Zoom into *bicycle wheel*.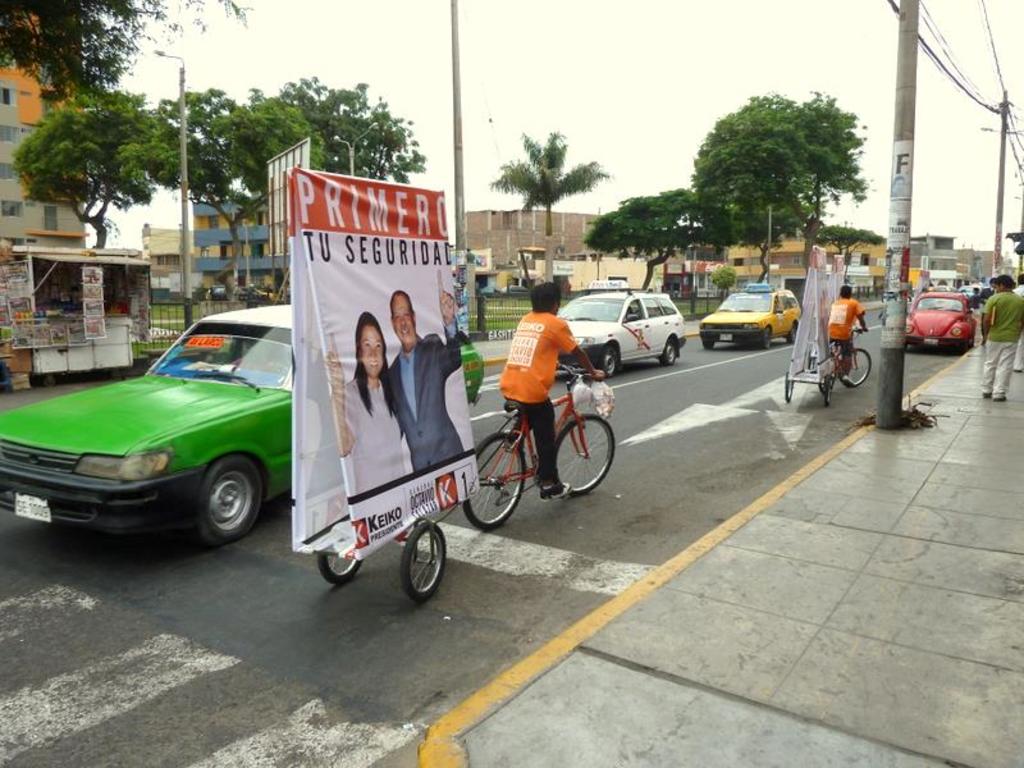
Zoom target: [399, 524, 449, 599].
